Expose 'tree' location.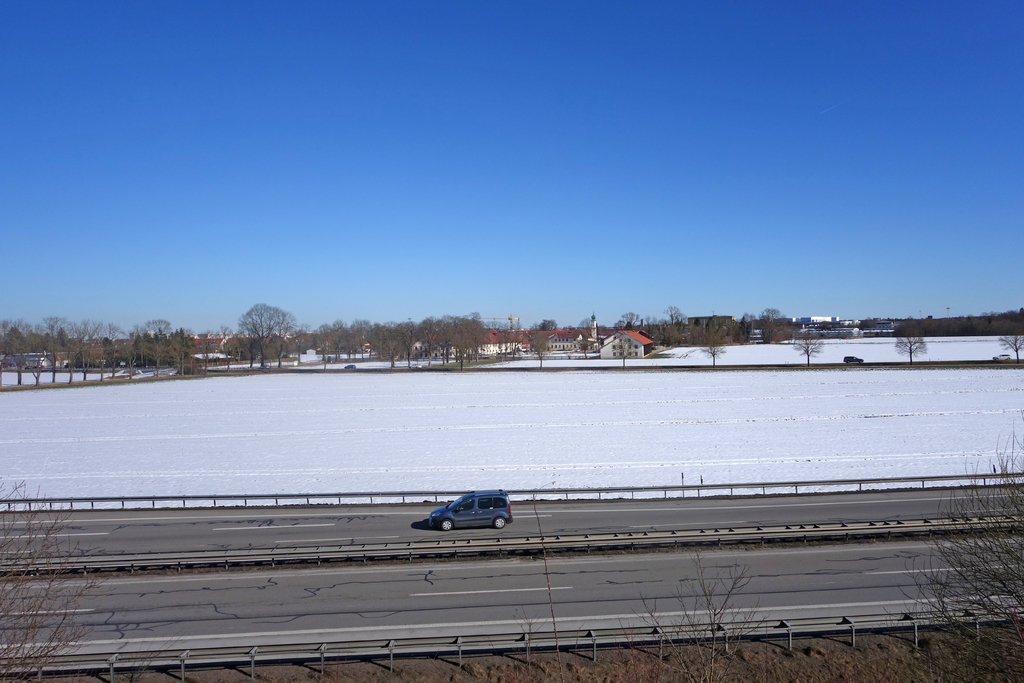
Exposed at left=392, top=319, right=413, bottom=368.
